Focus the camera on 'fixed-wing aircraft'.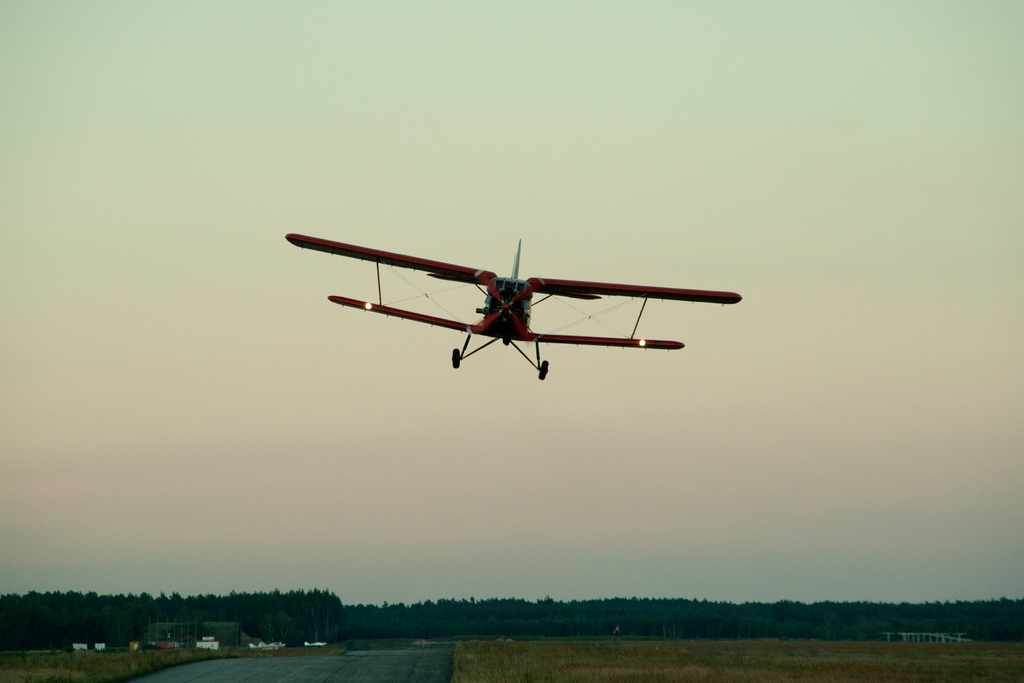
Focus region: locate(275, 226, 740, 377).
